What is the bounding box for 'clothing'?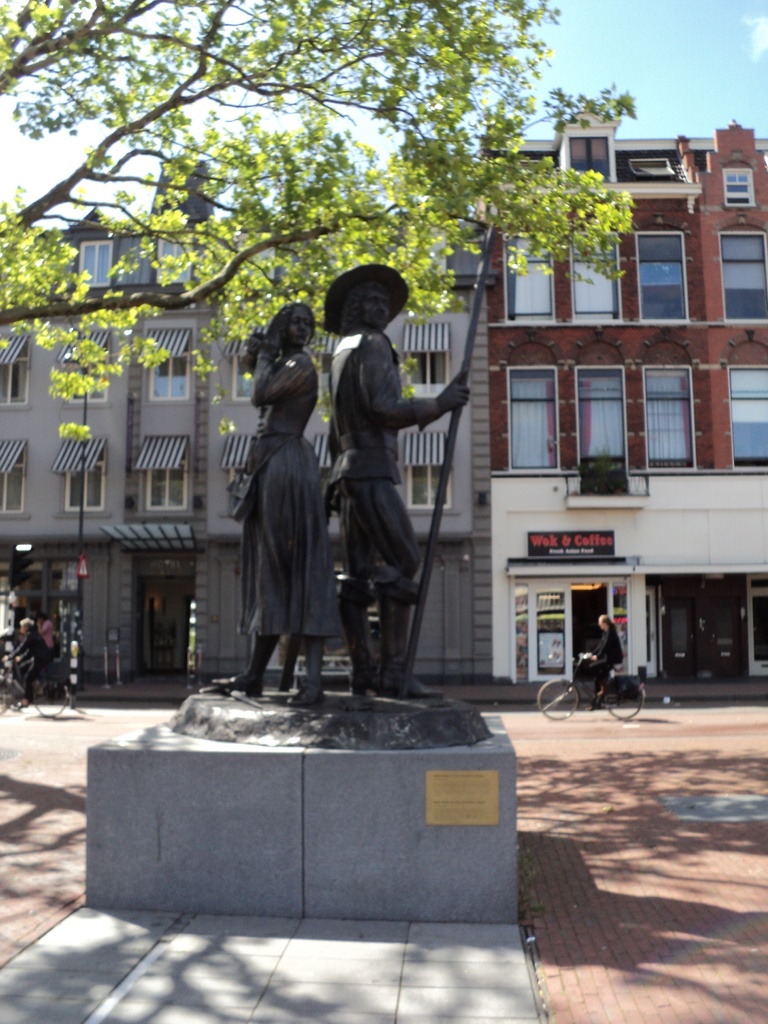
6,623,48,704.
